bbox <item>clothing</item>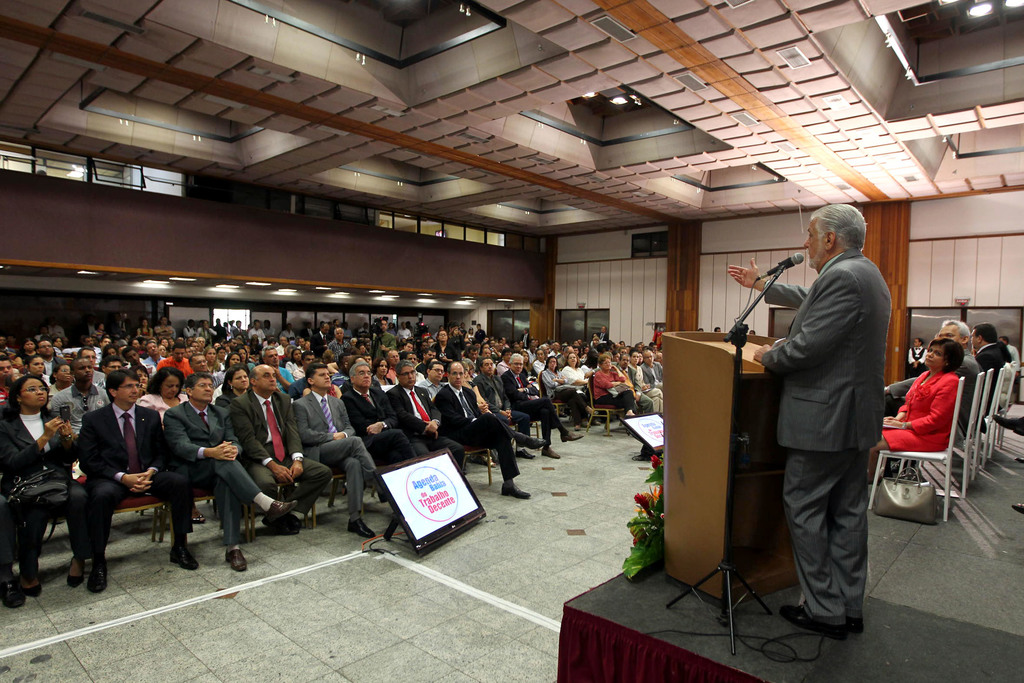
select_region(907, 346, 925, 375)
